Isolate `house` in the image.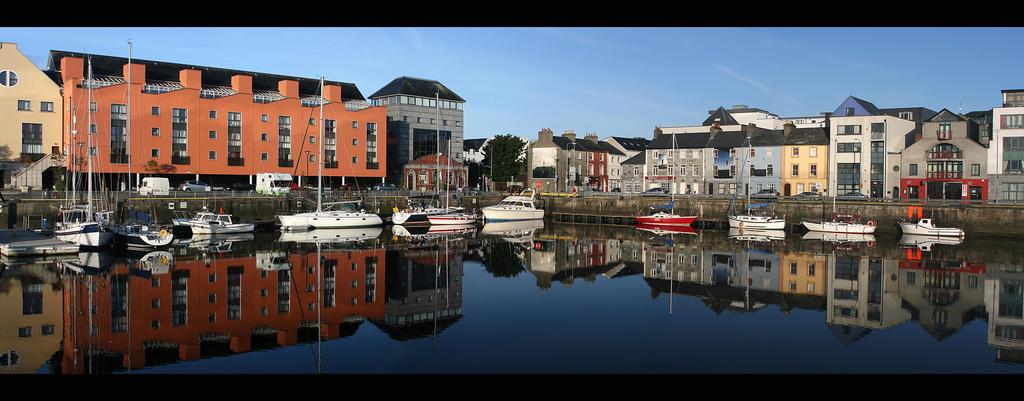
Isolated region: {"x1": 42, "y1": 48, "x2": 386, "y2": 191}.
